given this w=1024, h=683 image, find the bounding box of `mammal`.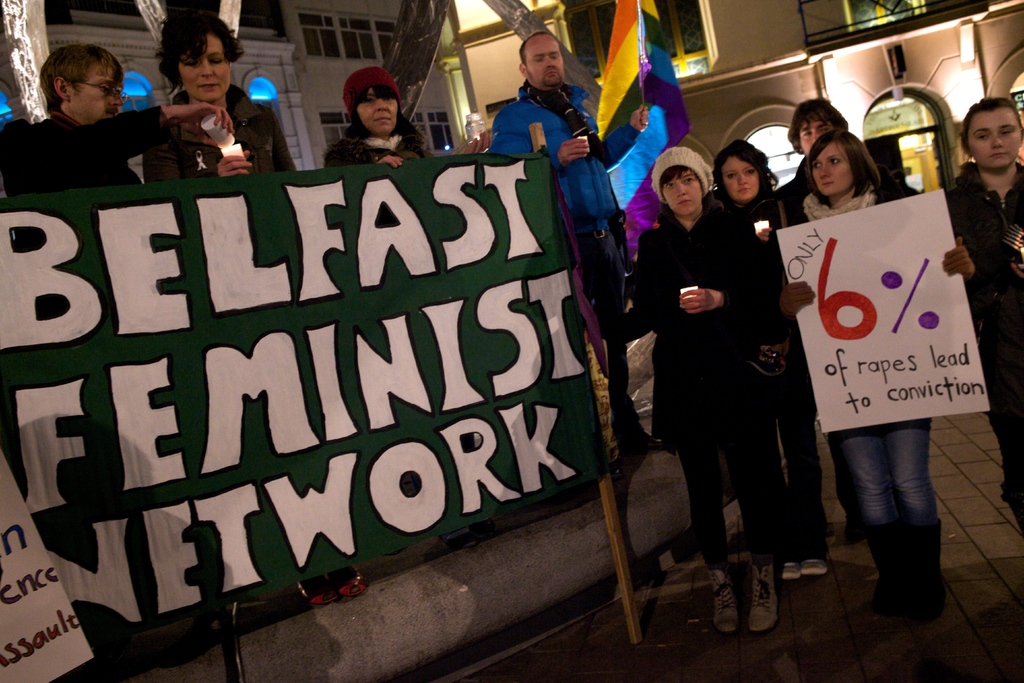
bbox(143, 7, 295, 177).
